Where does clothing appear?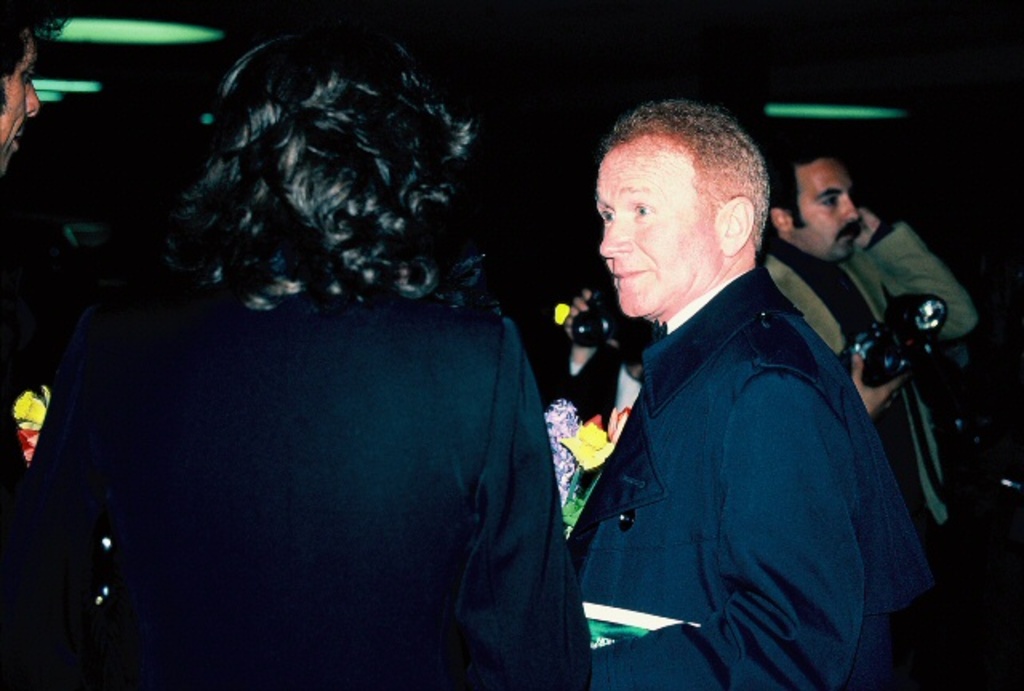
Appears at <region>539, 219, 922, 685</region>.
